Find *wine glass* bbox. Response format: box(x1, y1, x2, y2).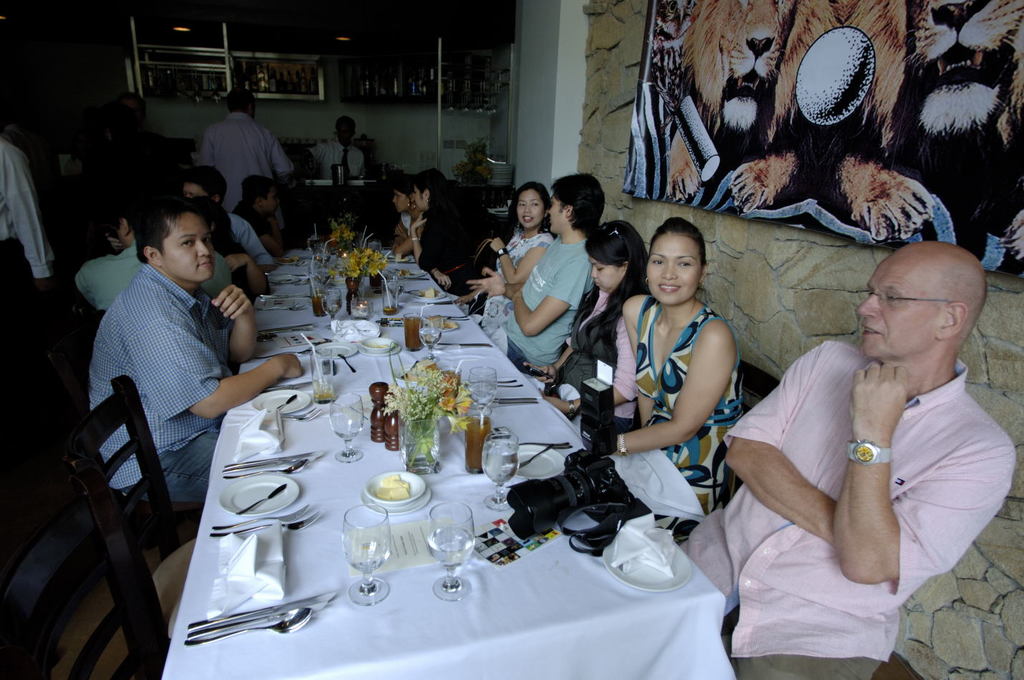
box(417, 316, 445, 358).
